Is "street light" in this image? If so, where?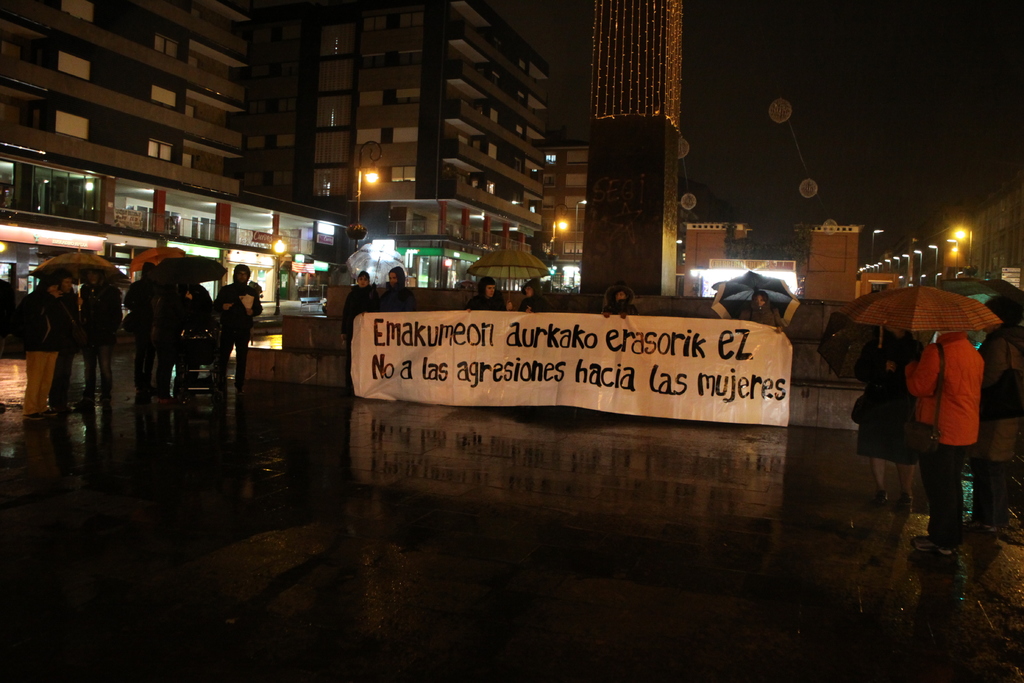
Yes, at box=[547, 199, 578, 252].
